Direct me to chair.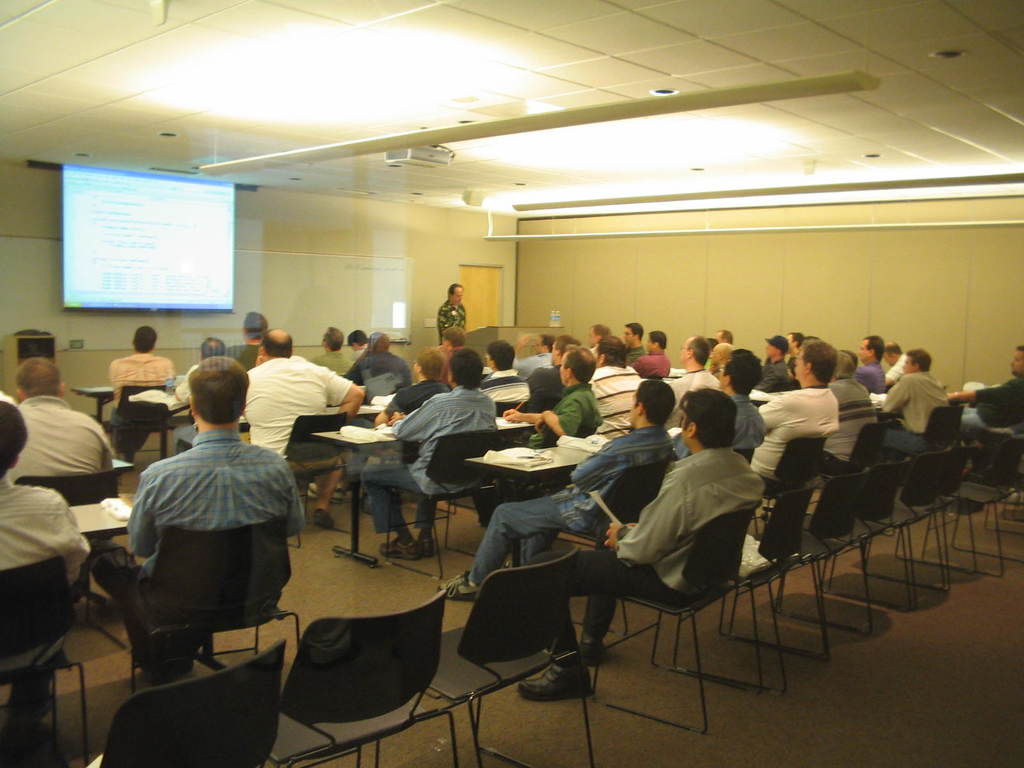
Direction: {"x1": 0, "y1": 557, "x2": 89, "y2": 760}.
